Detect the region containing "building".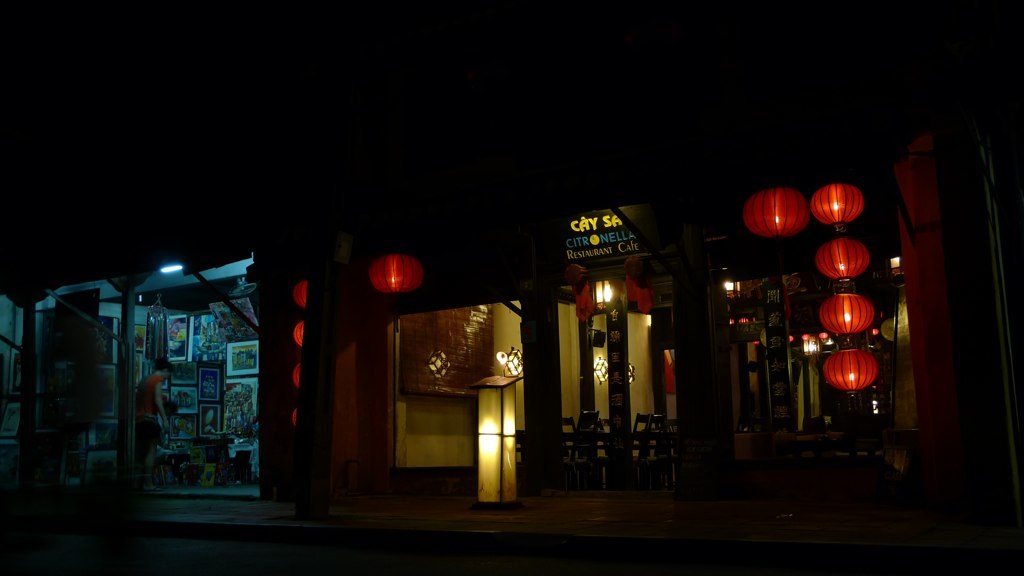
0 126 1023 545.
